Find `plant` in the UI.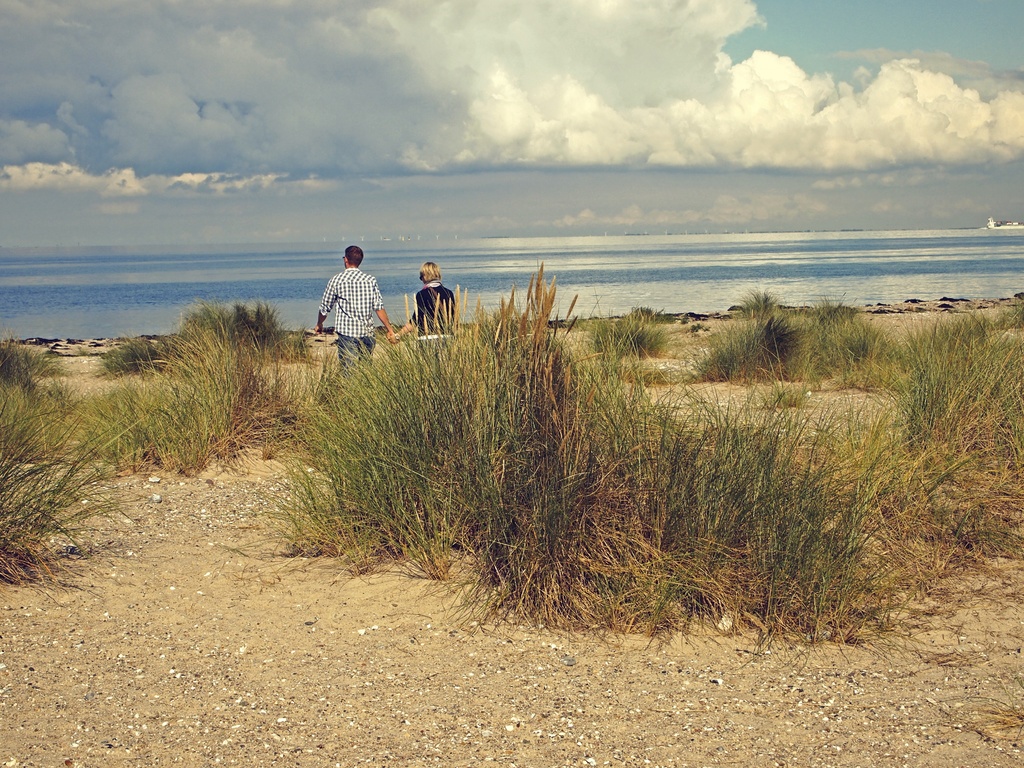
UI element at region(819, 291, 908, 387).
